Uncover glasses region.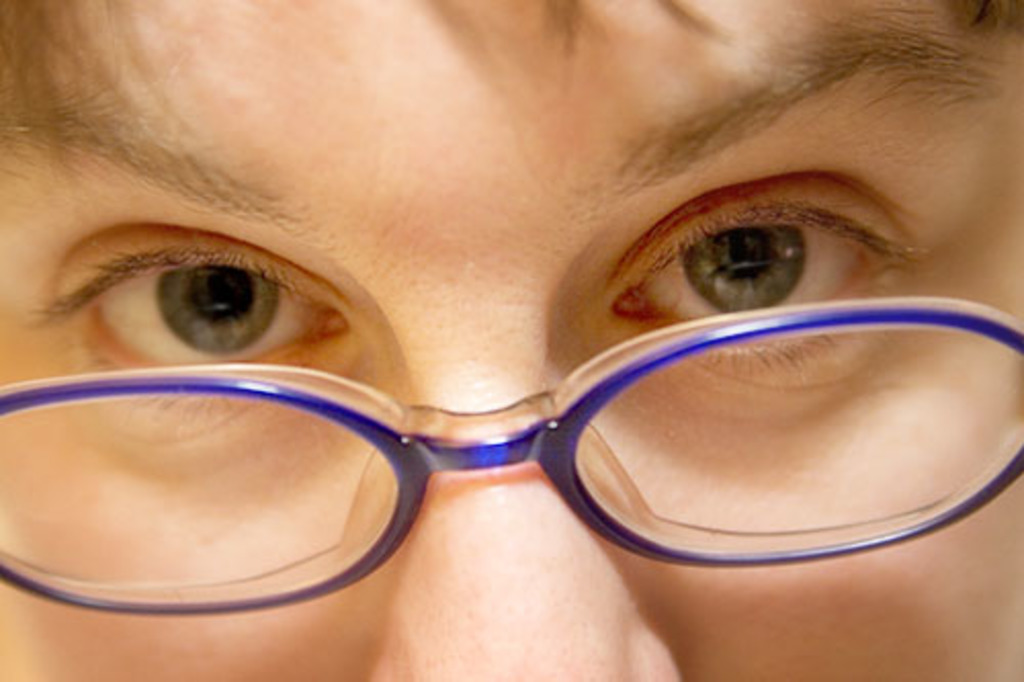
Uncovered: region(0, 297, 1022, 623).
